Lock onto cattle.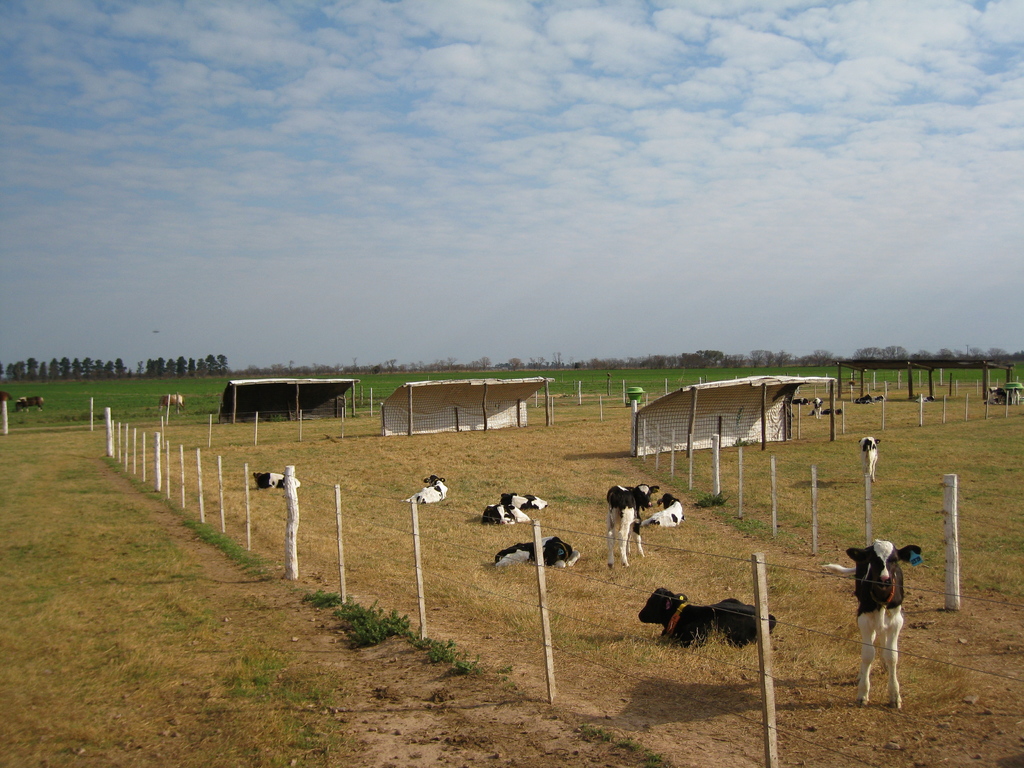
Locked: box=[17, 397, 47, 416].
